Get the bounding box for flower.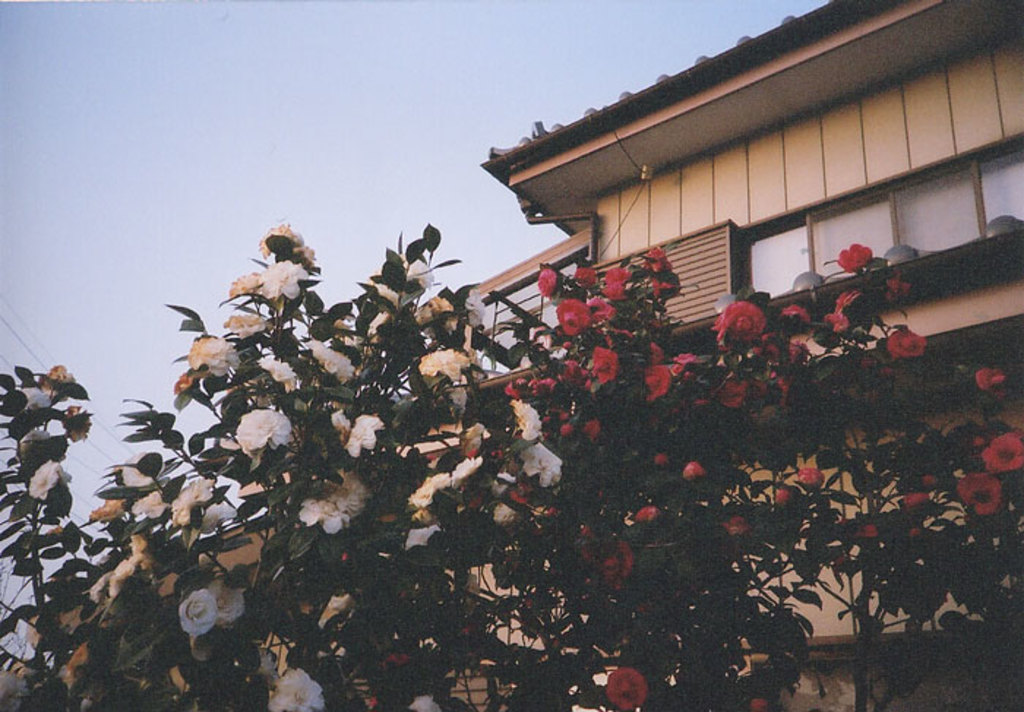
(left=263, top=665, right=326, bottom=711).
